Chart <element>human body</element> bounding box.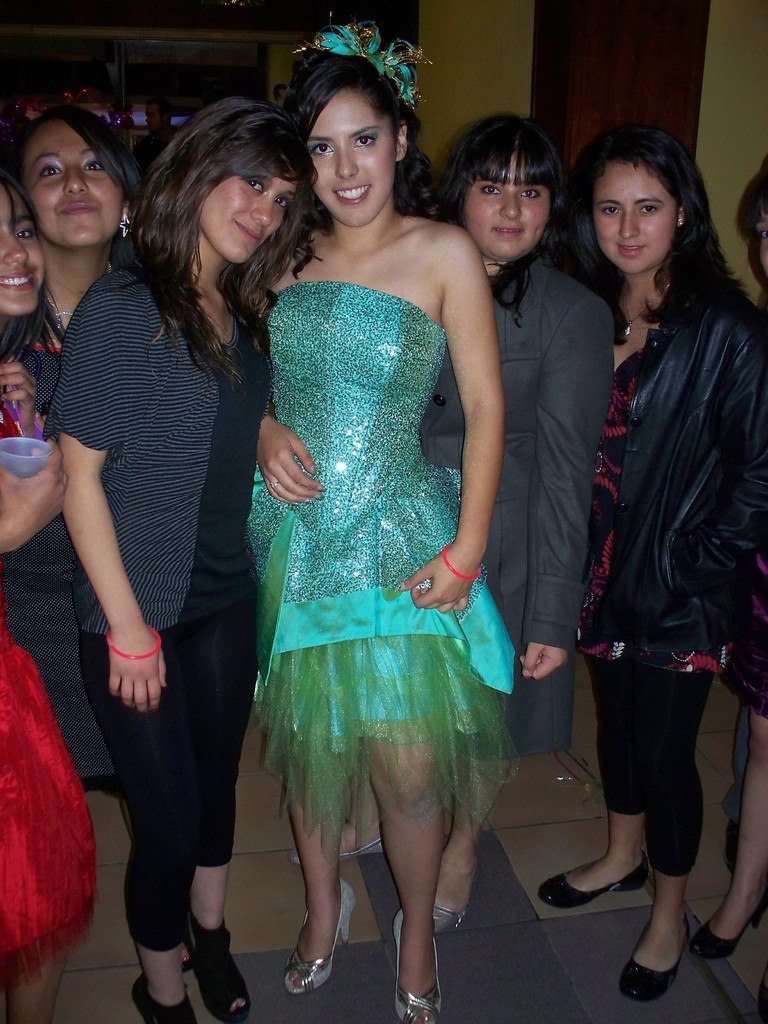
Charted: x1=17, y1=101, x2=150, y2=787.
